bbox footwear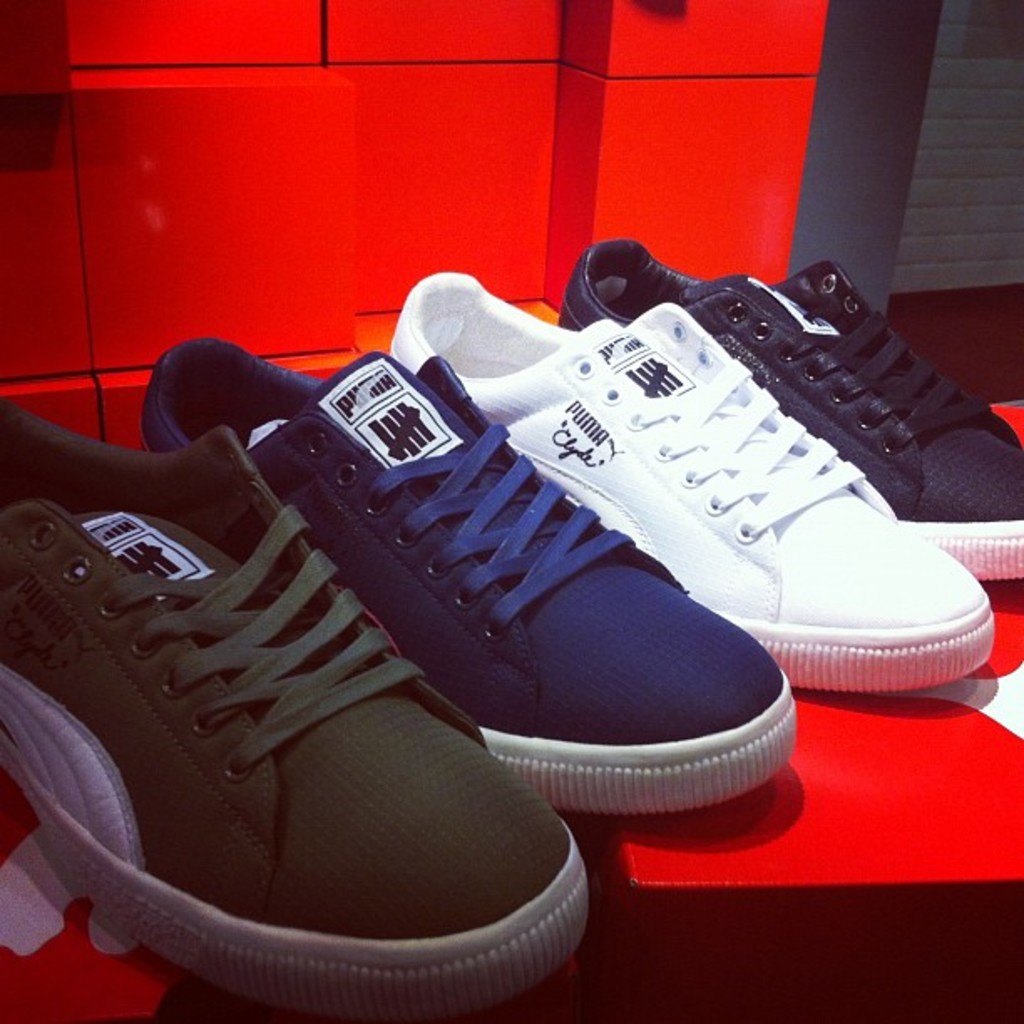
<bbox>556, 236, 1022, 586</bbox>
